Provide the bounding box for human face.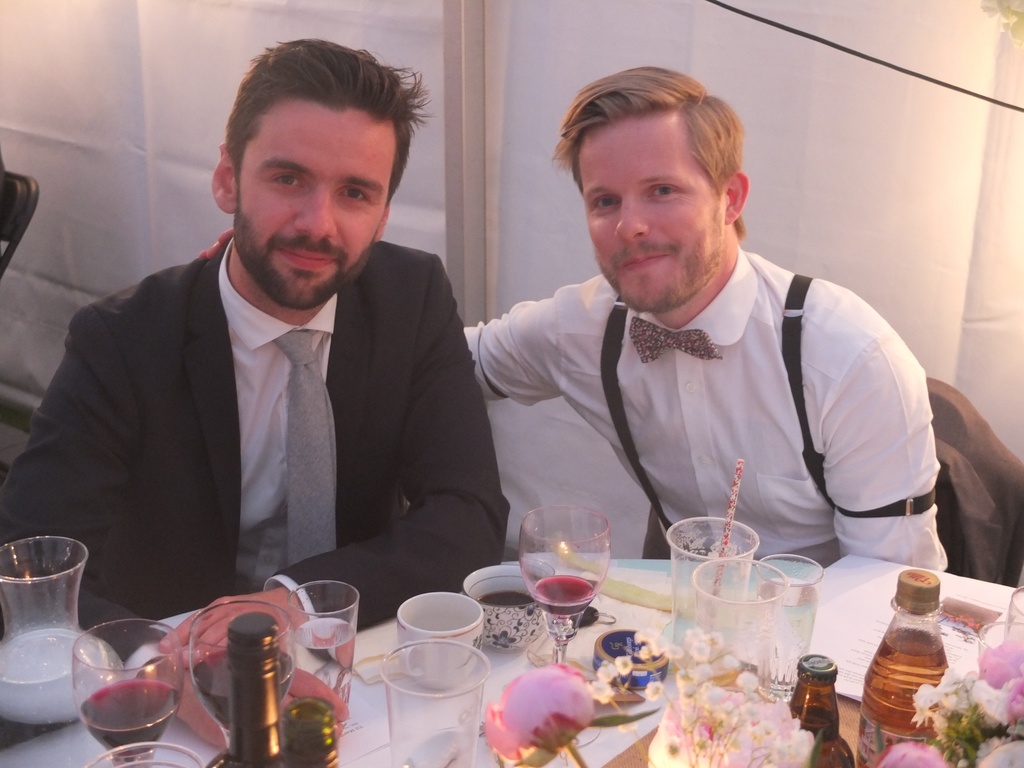
232,93,401,312.
